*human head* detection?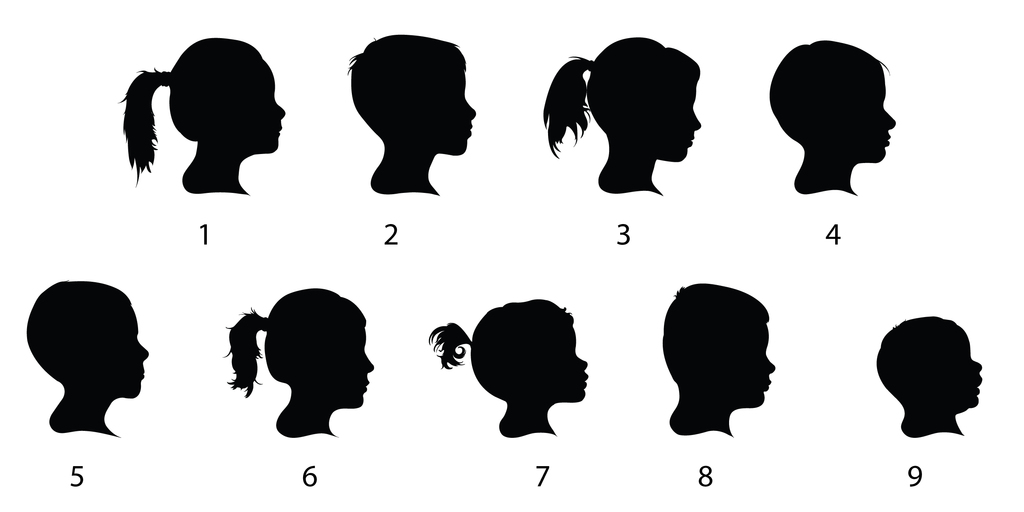
l=775, t=39, r=904, b=188
